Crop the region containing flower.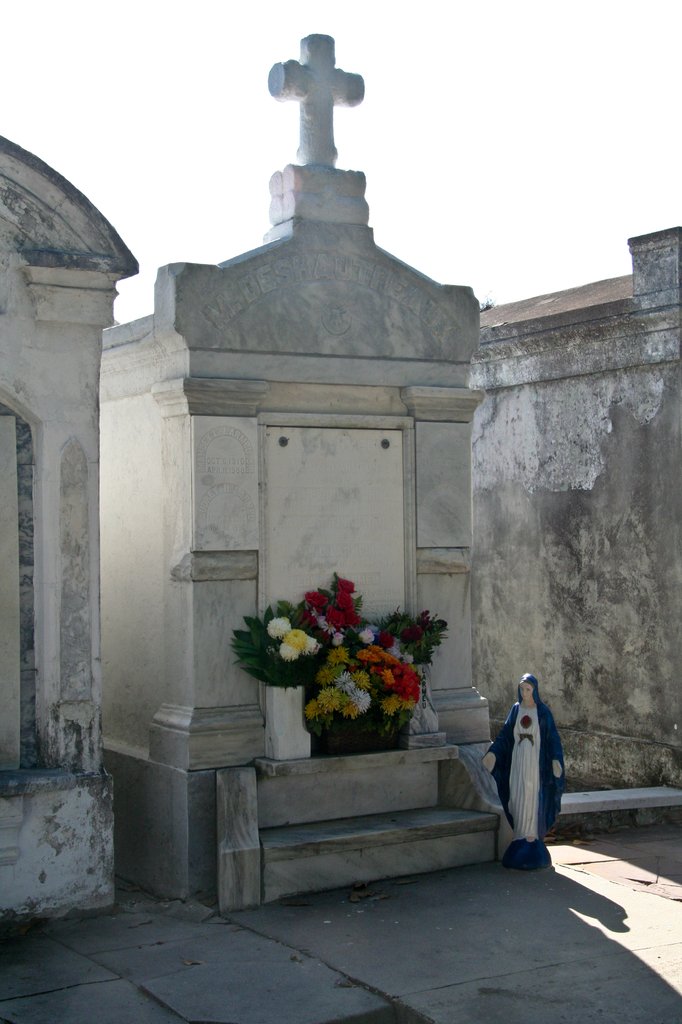
Crop region: rect(306, 634, 326, 655).
